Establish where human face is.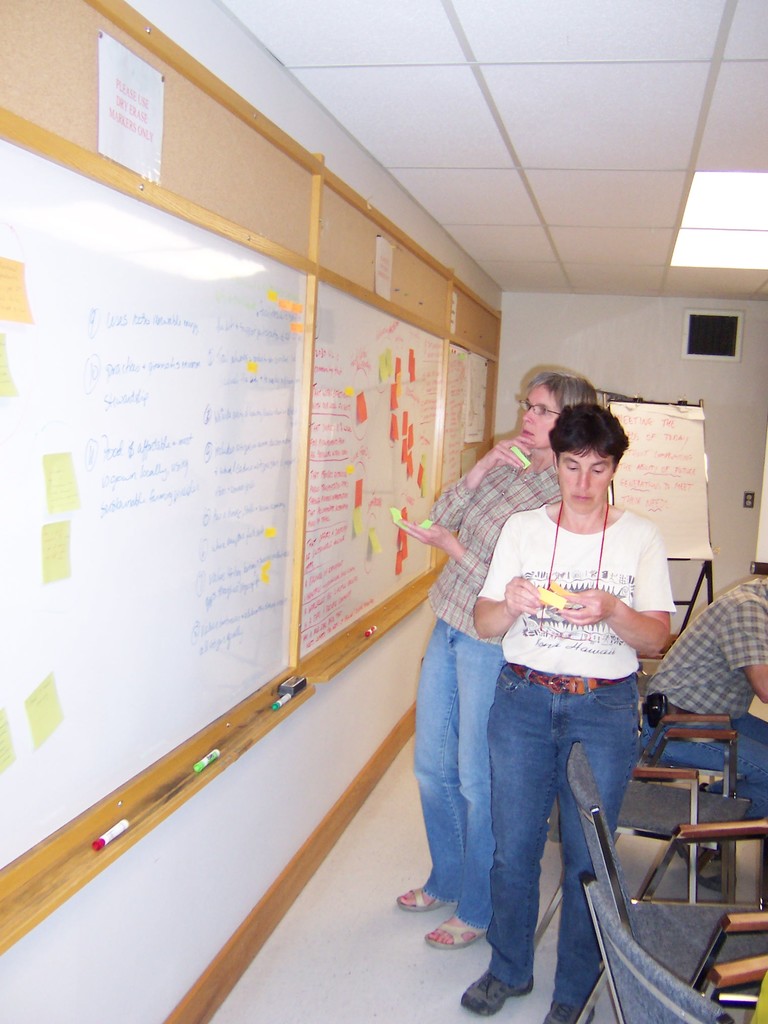
Established at left=556, top=445, right=611, bottom=515.
